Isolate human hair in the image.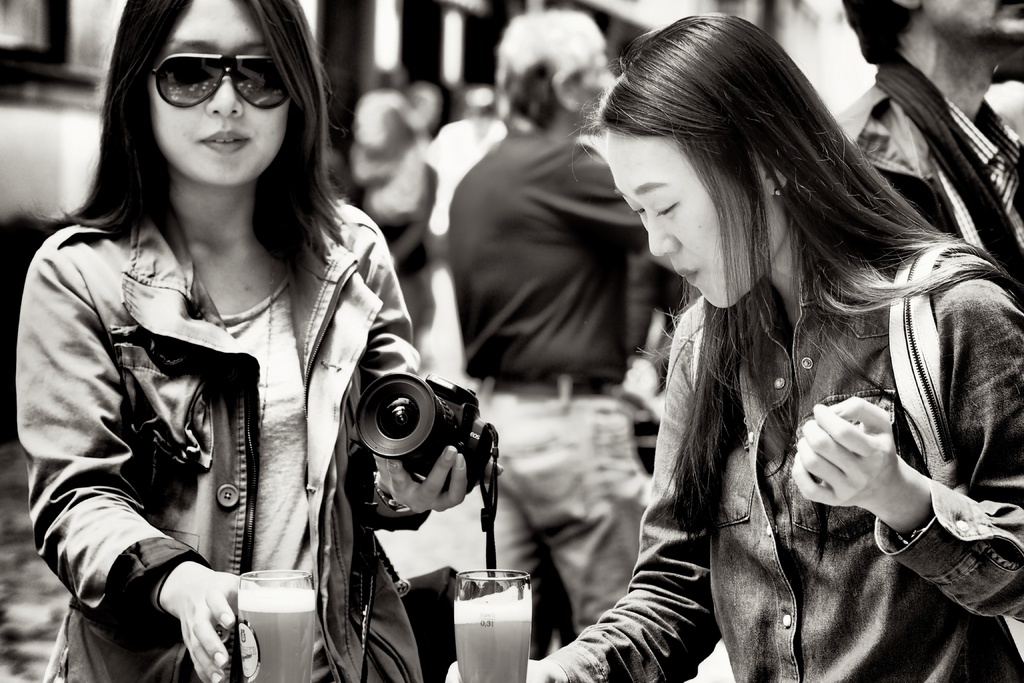
Isolated region: 488 7 610 129.
